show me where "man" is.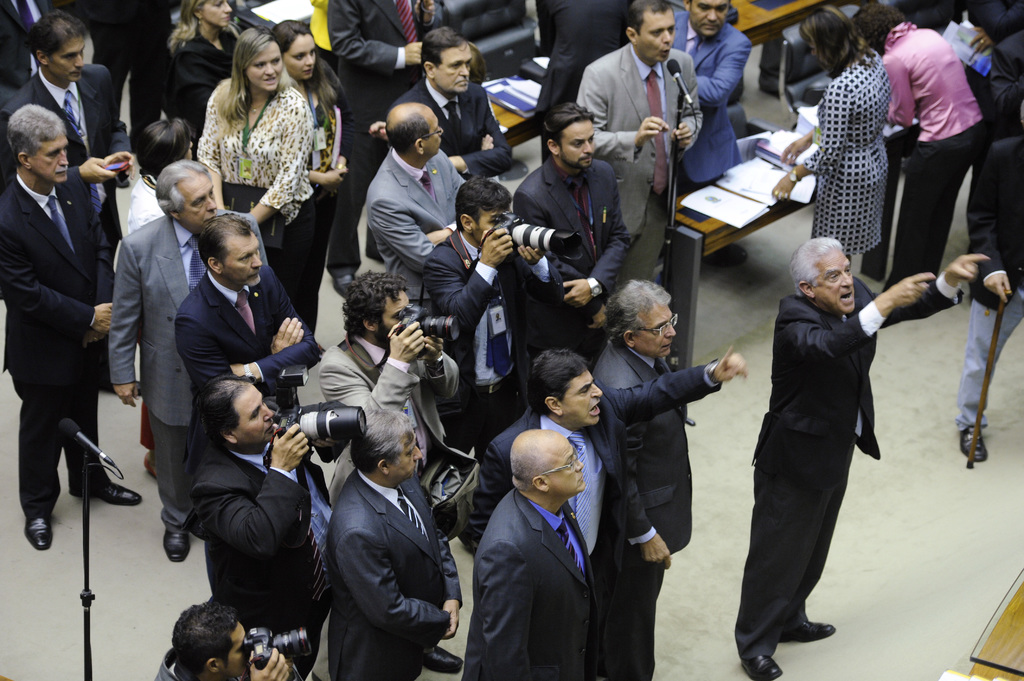
"man" is at {"x1": 536, "y1": 0, "x2": 628, "y2": 157}.
